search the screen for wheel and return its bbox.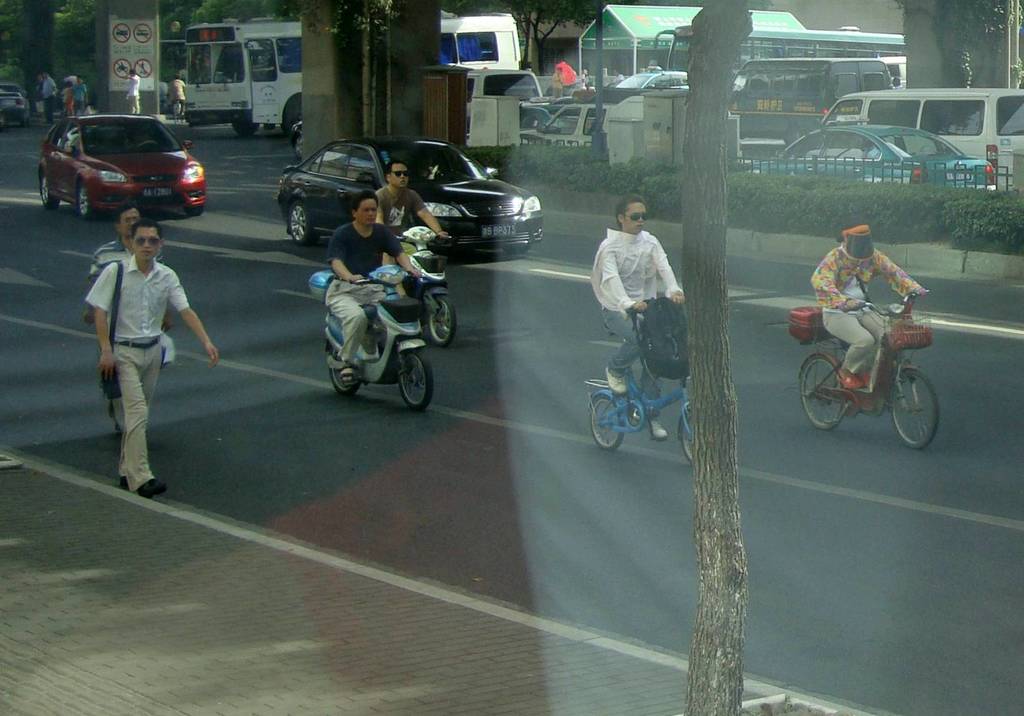
Found: detection(588, 397, 625, 452).
